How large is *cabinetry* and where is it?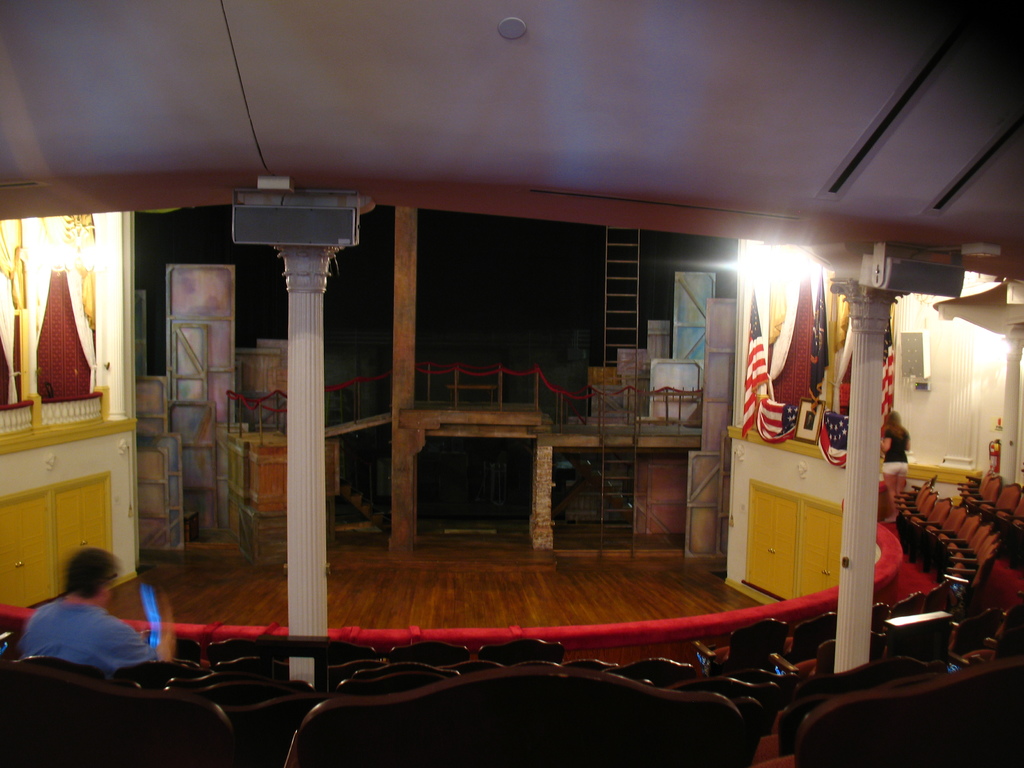
Bounding box: detection(0, 412, 126, 607).
